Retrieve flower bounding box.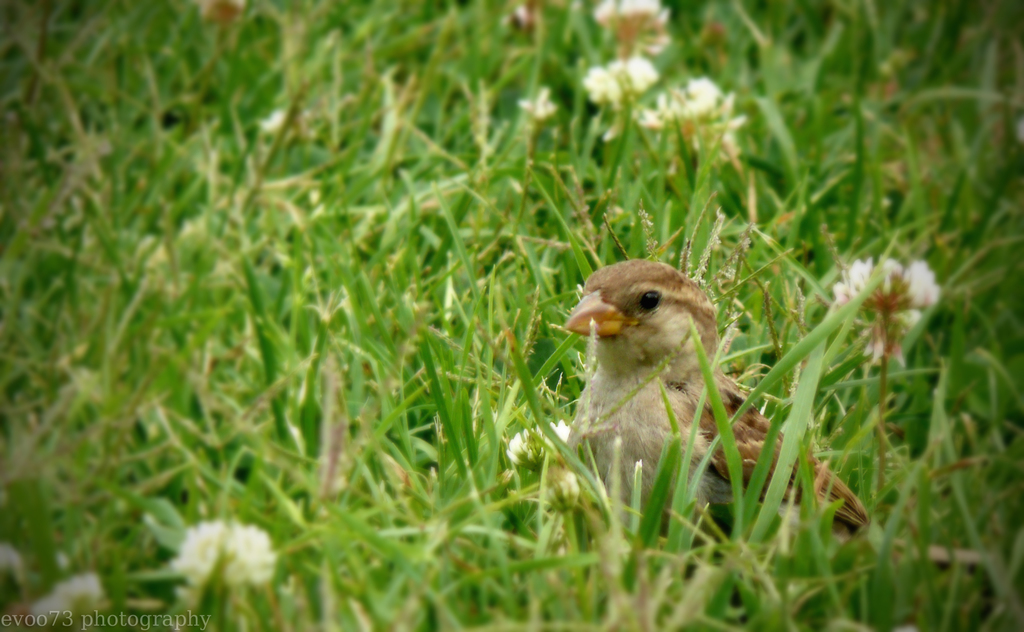
Bounding box: pyautogui.locateOnScreen(576, 53, 664, 106).
